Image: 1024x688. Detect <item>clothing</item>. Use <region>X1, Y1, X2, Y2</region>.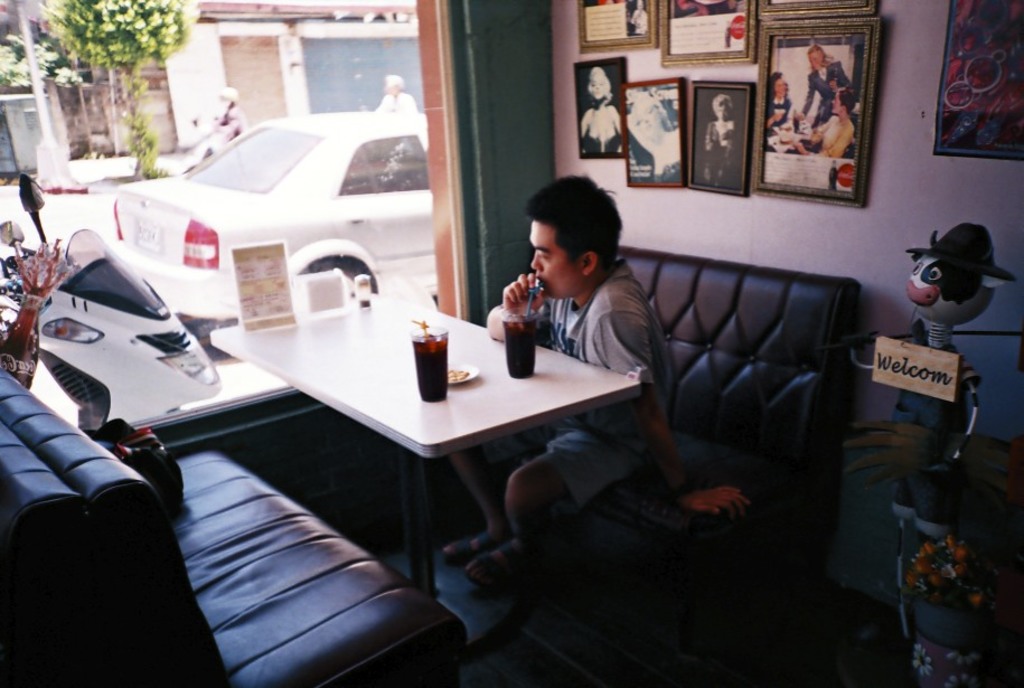
<region>505, 253, 684, 520</region>.
